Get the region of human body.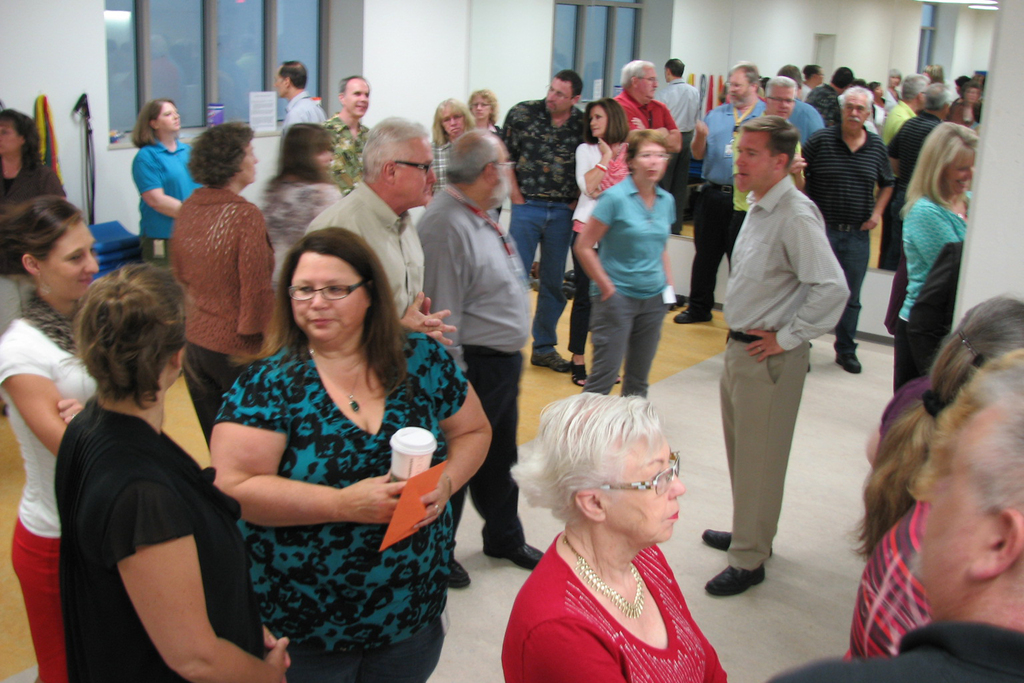
region(215, 329, 505, 682).
